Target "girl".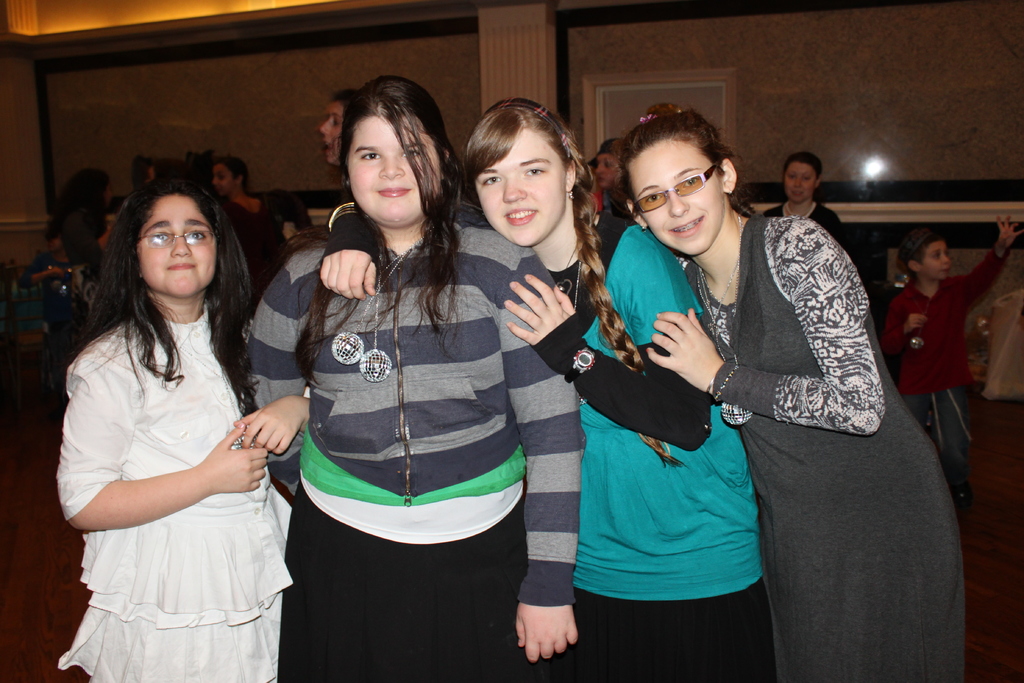
Target region: 242/70/583/682.
